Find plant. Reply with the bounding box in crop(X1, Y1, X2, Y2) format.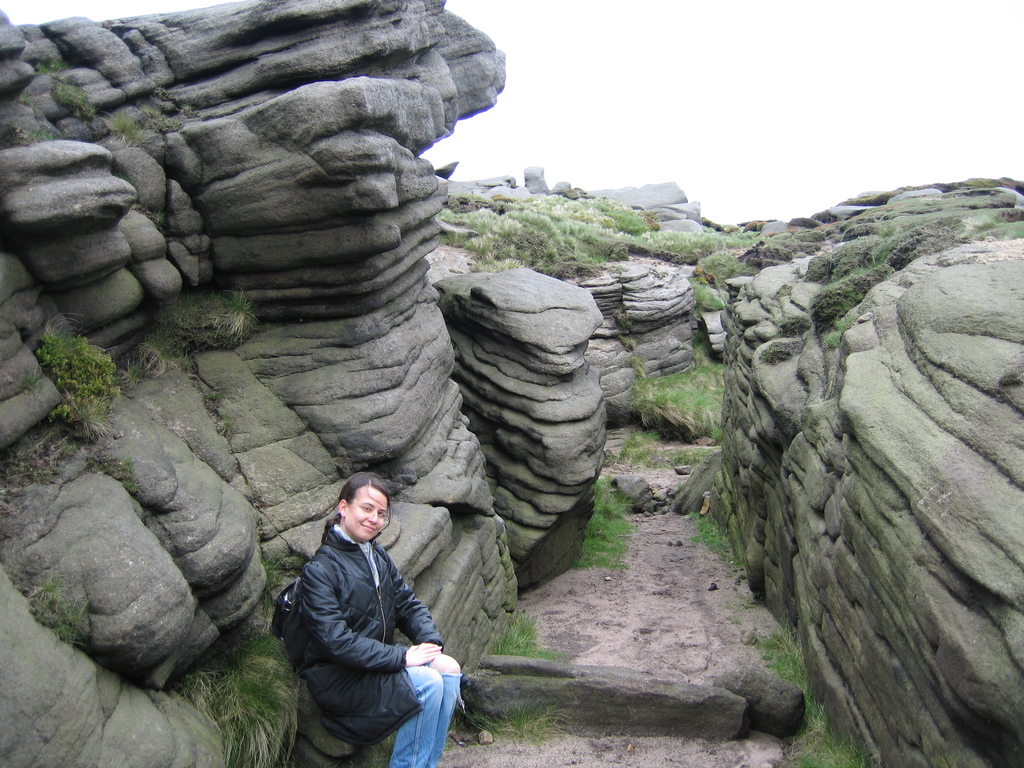
crop(0, 413, 94, 515).
